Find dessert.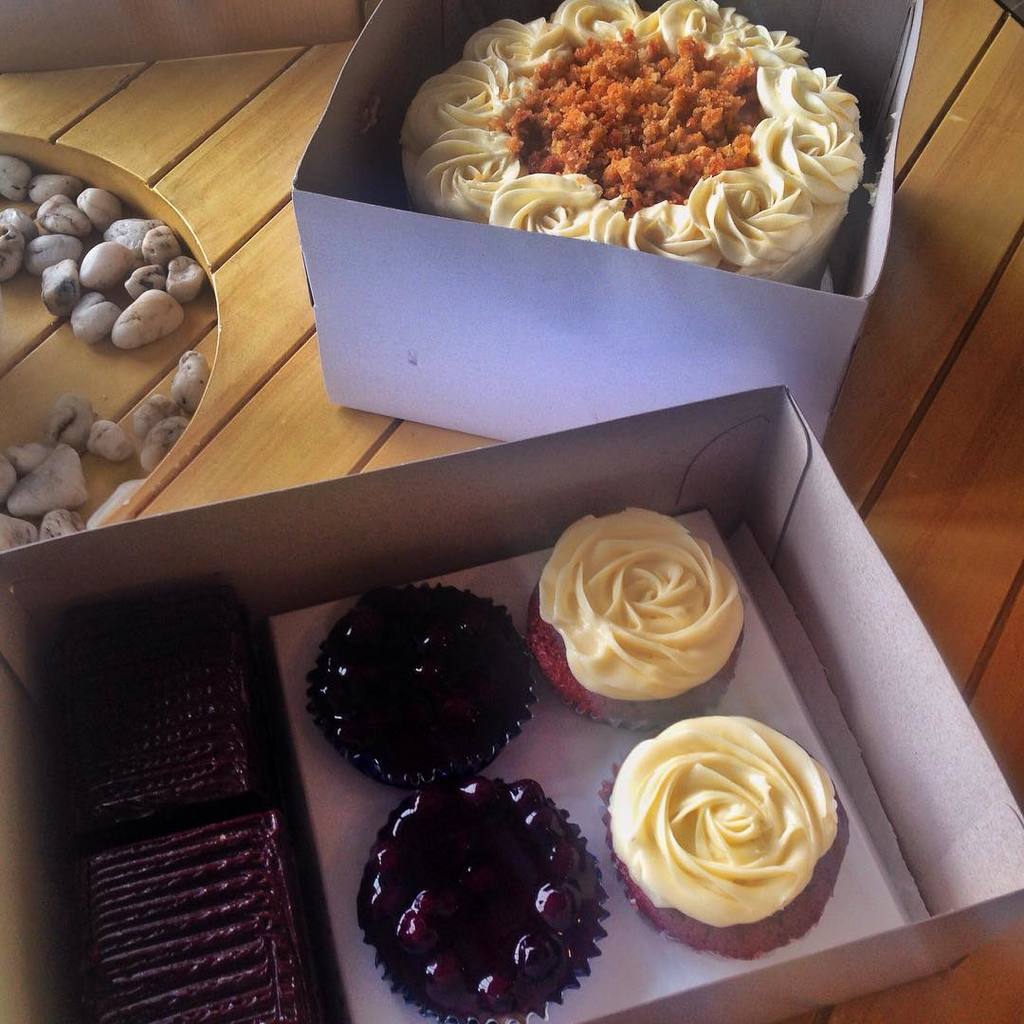
(x1=402, y1=0, x2=869, y2=290).
